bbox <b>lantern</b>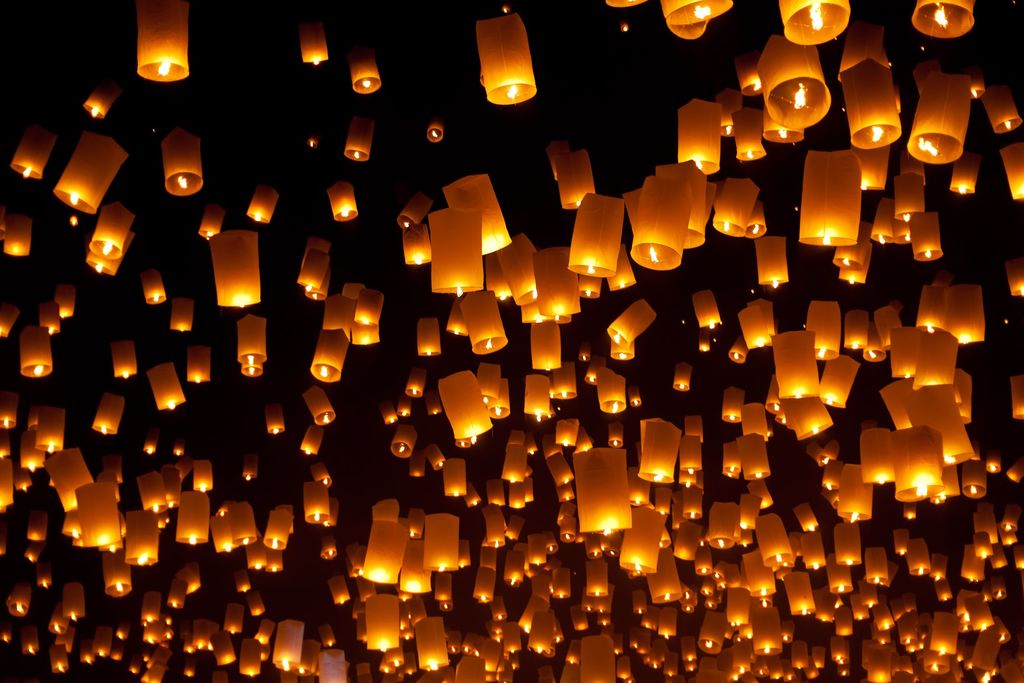
691 292 718 327
